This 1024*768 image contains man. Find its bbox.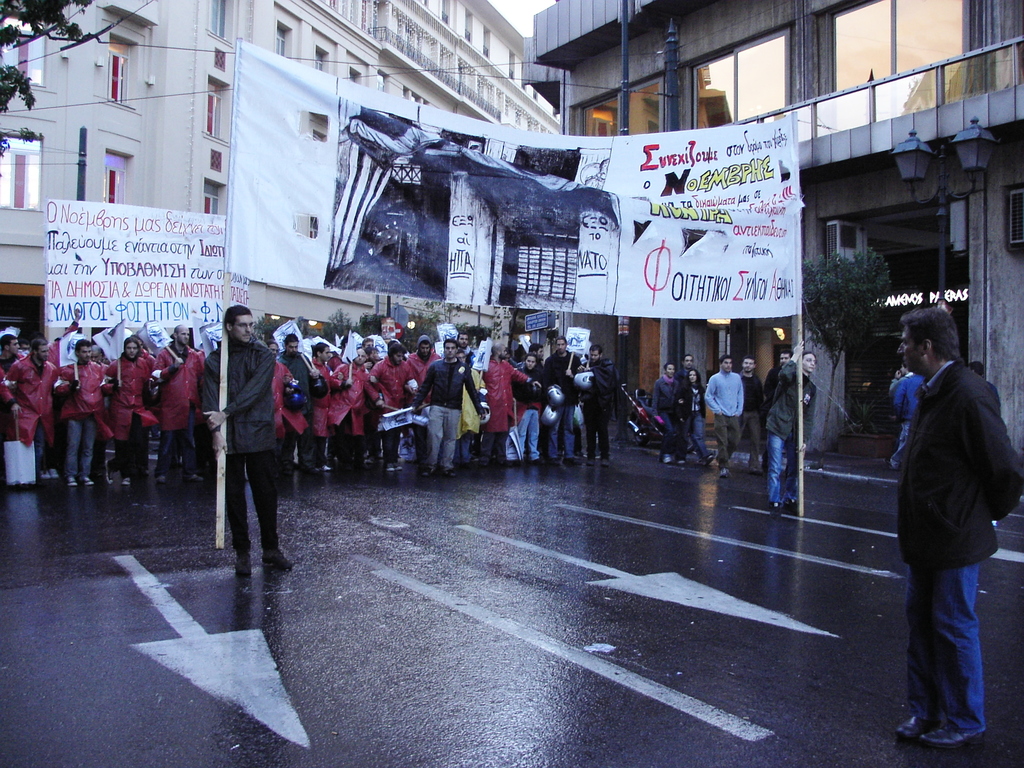
<bbox>273, 333, 317, 474</bbox>.
